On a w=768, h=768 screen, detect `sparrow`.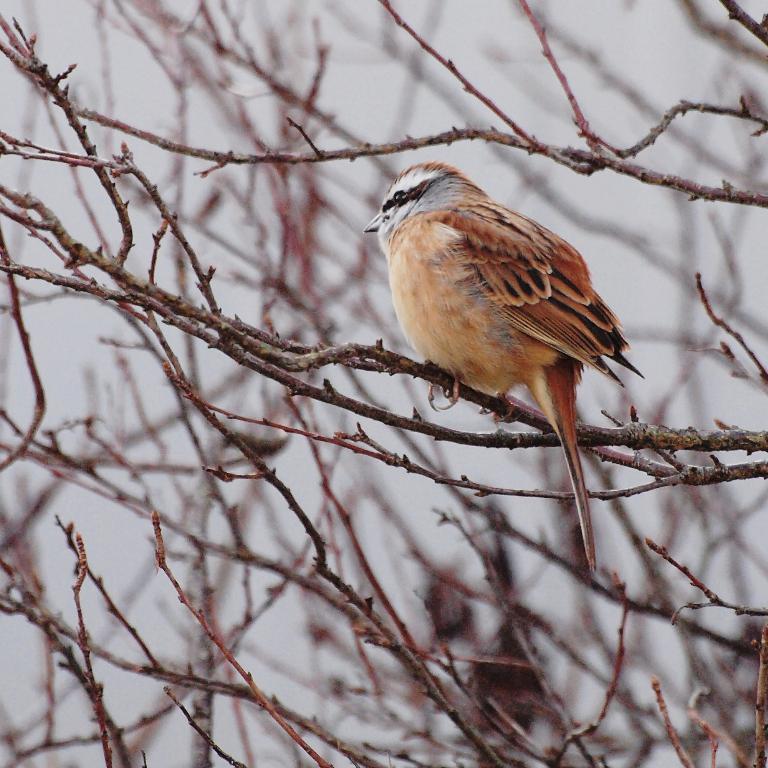
x1=368, y1=162, x2=638, y2=570.
